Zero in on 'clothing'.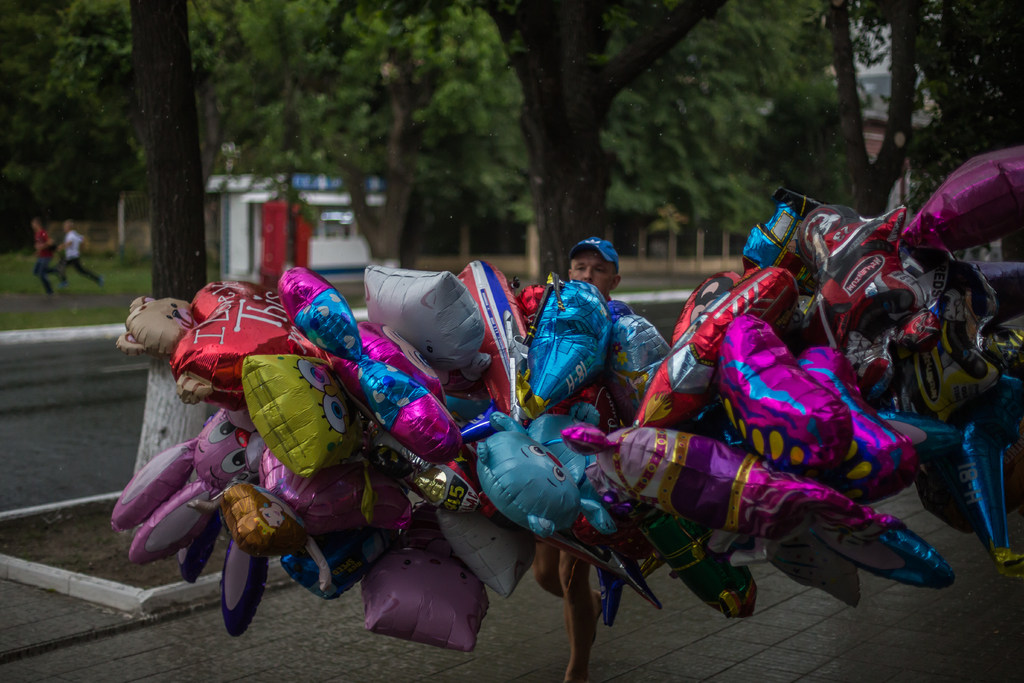
Zeroed in: [left=53, top=225, right=97, bottom=288].
